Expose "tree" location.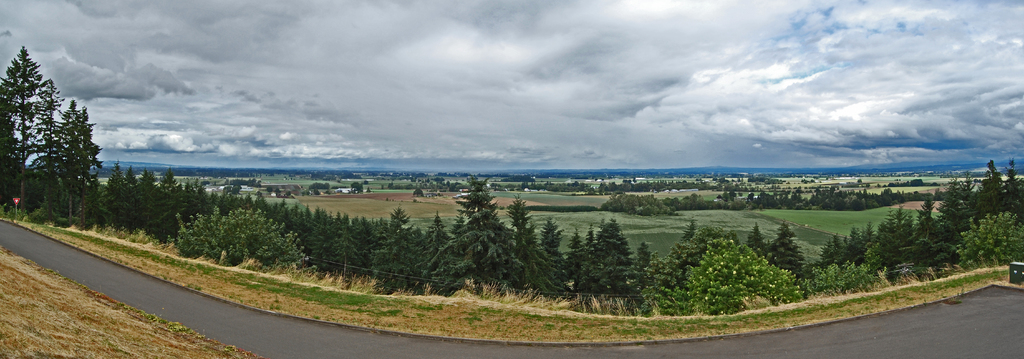
Exposed at (left=502, top=199, right=538, bottom=263).
